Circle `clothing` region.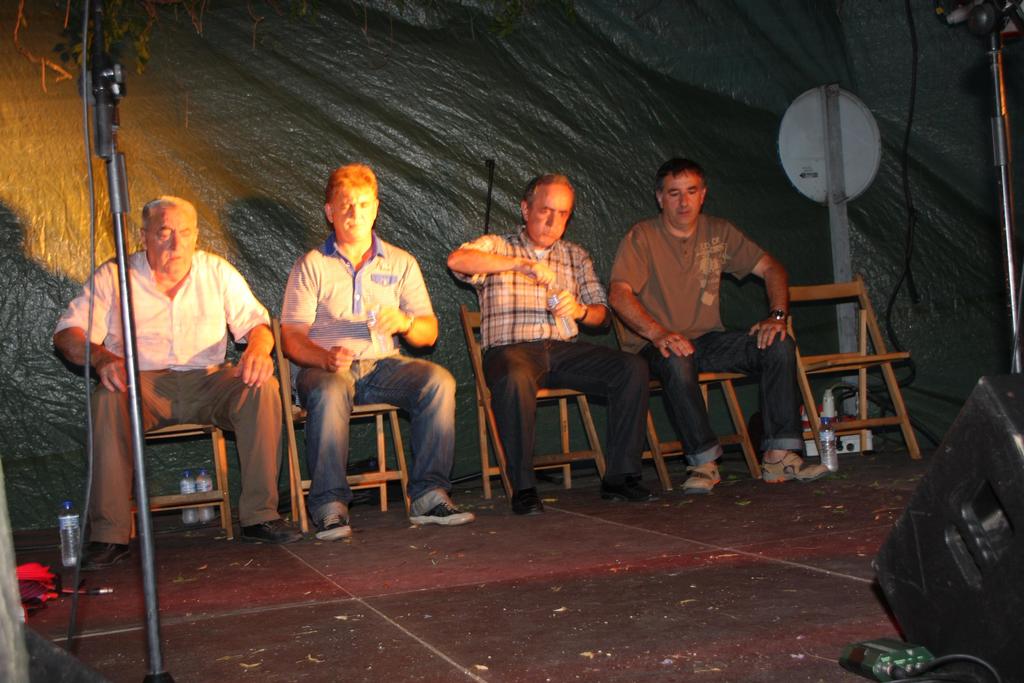
Region: x1=484, y1=342, x2=645, y2=494.
